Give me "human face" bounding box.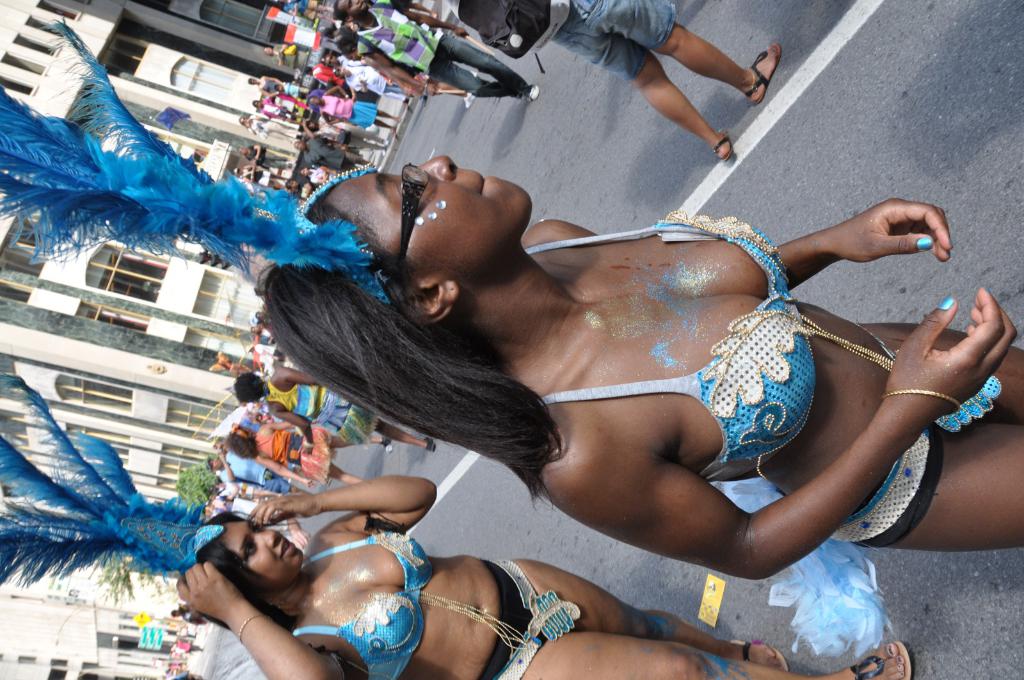
(335, 0, 373, 20).
